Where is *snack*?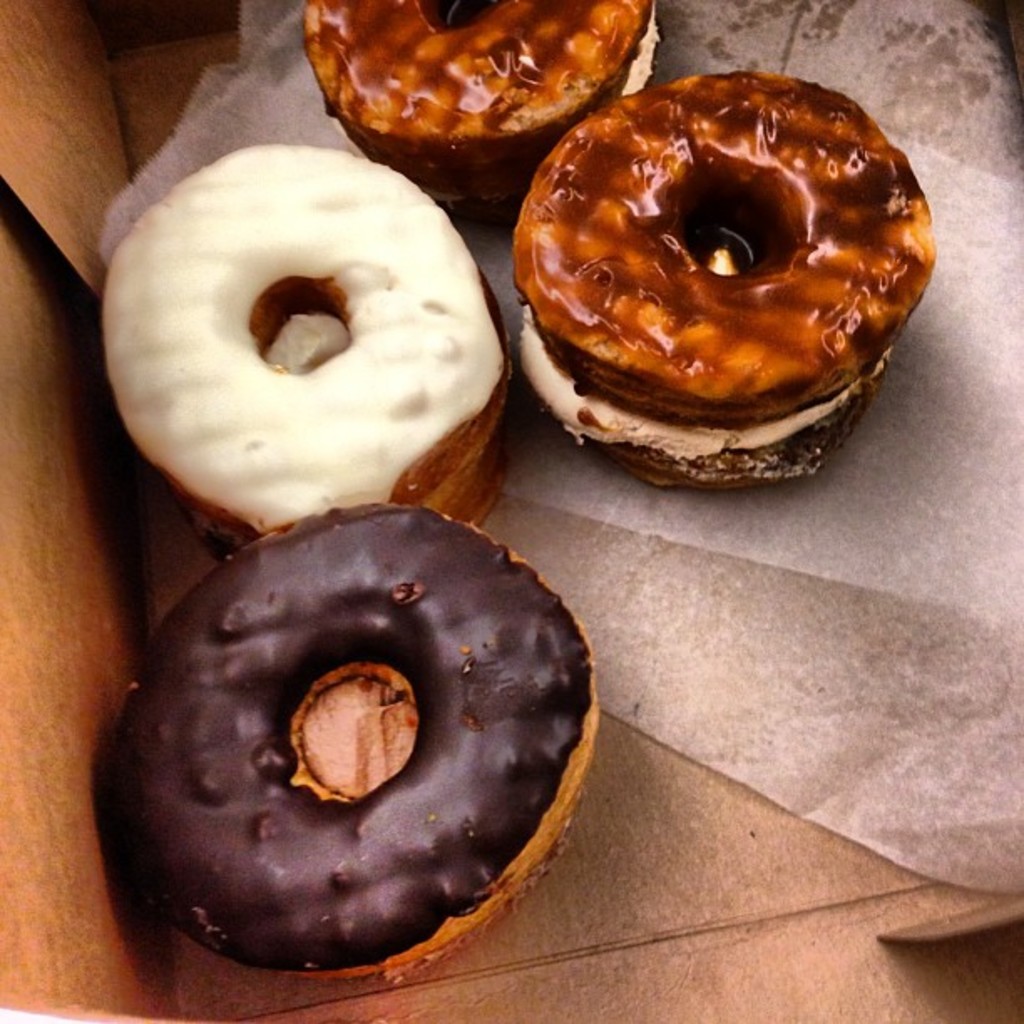
507, 70, 939, 489.
